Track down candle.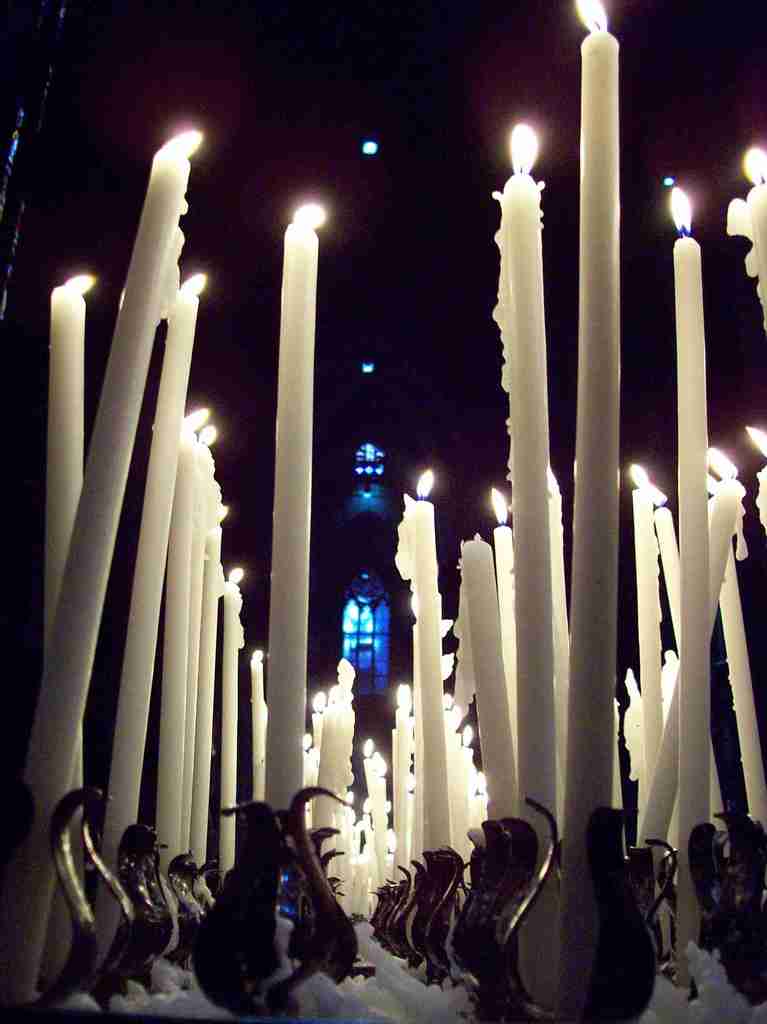
Tracked to (102,281,207,888).
